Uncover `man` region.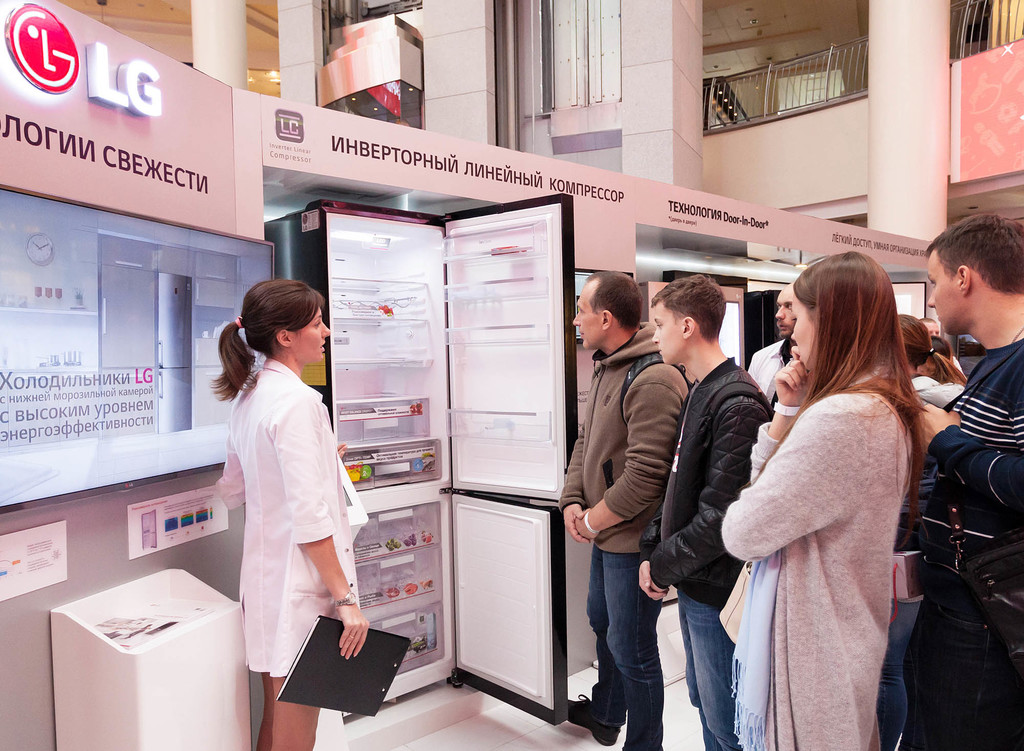
Uncovered: x1=900, y1=213, x2=1023, y2=750.
